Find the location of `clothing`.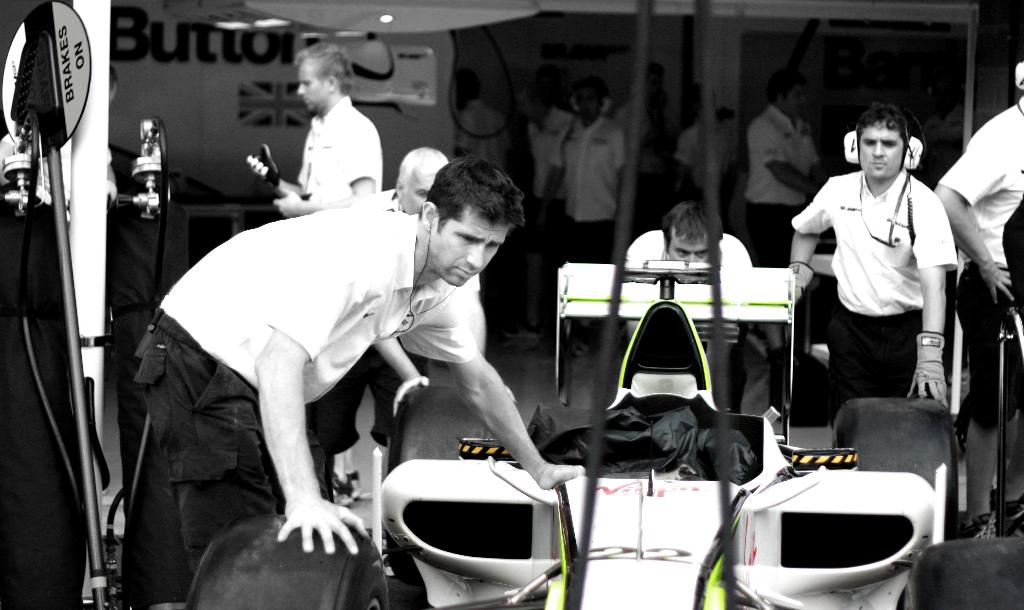
Location: crop(749, 101, 819, 271).
